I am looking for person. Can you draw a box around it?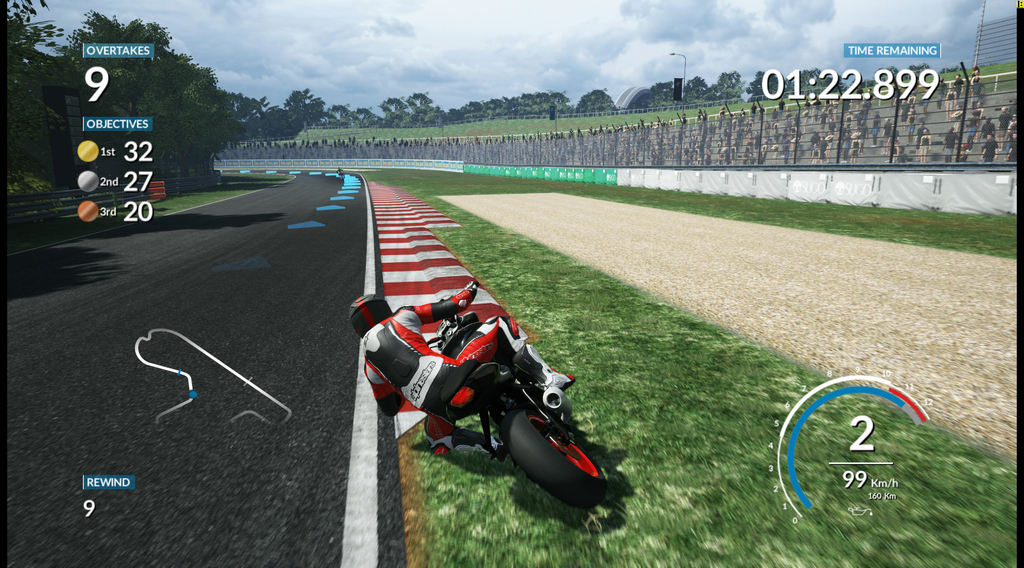
Sure, the bounding box is rect(367, 286, 575, 451).
